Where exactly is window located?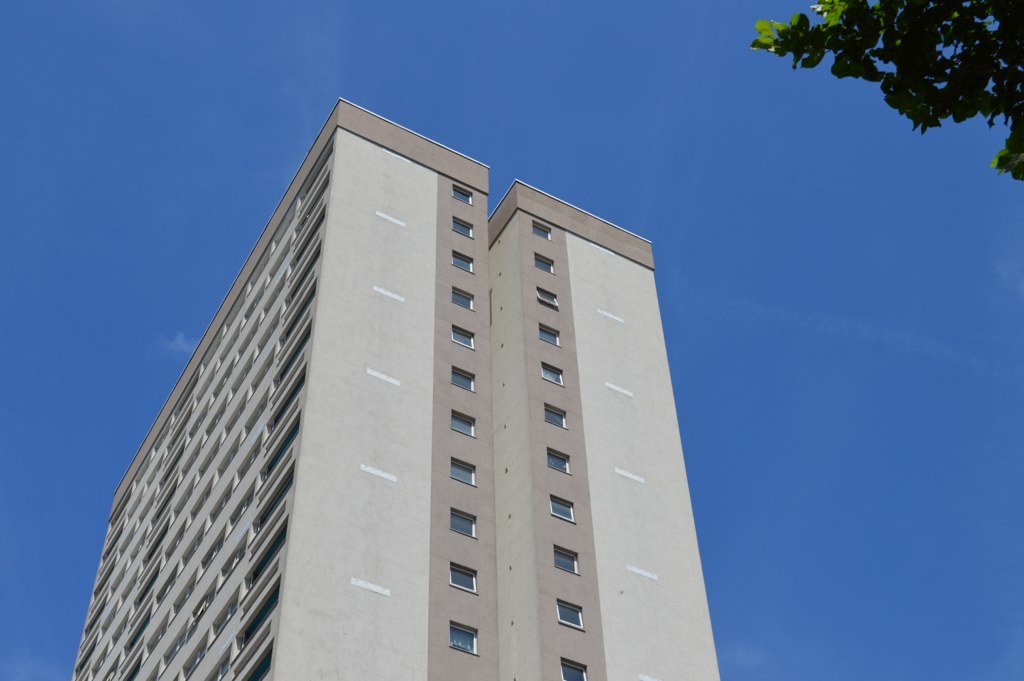
Its bounding box is bbox=[563, 661, 588, 680].
